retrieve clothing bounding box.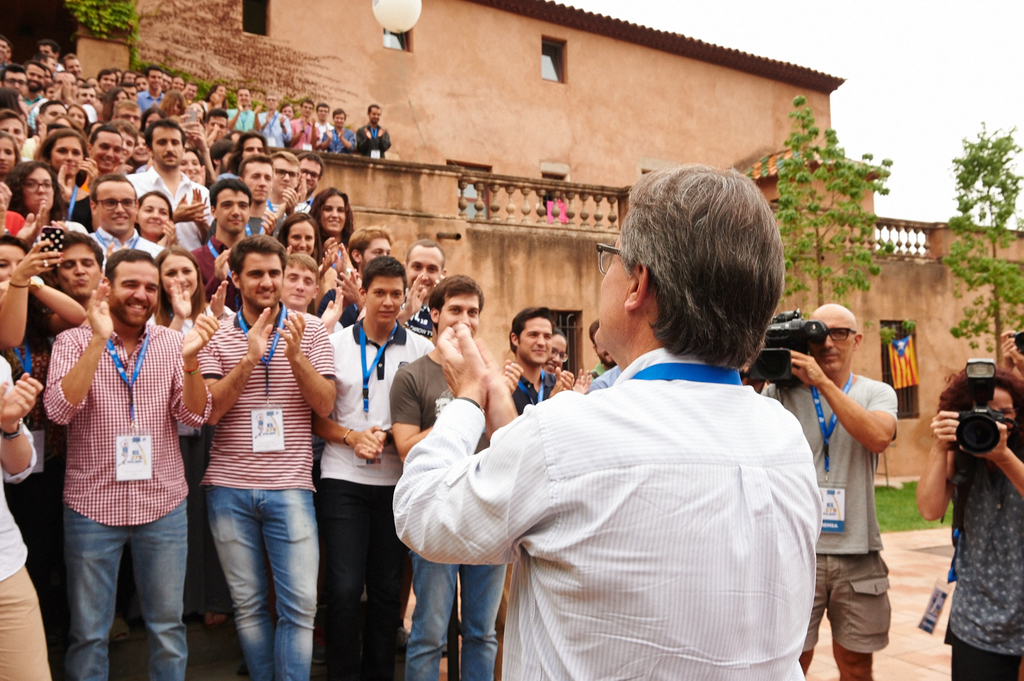
Bounding box: Rect(184, 305, 341, 680).
